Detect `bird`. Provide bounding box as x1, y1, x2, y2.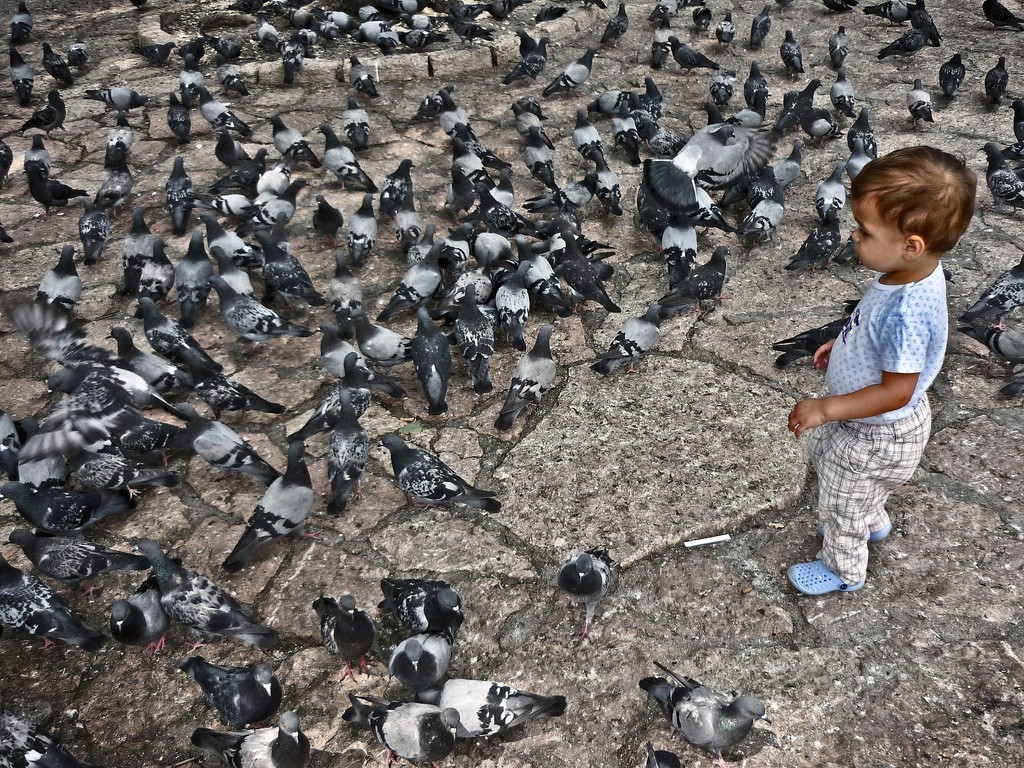
307, 595, 385, 682.
